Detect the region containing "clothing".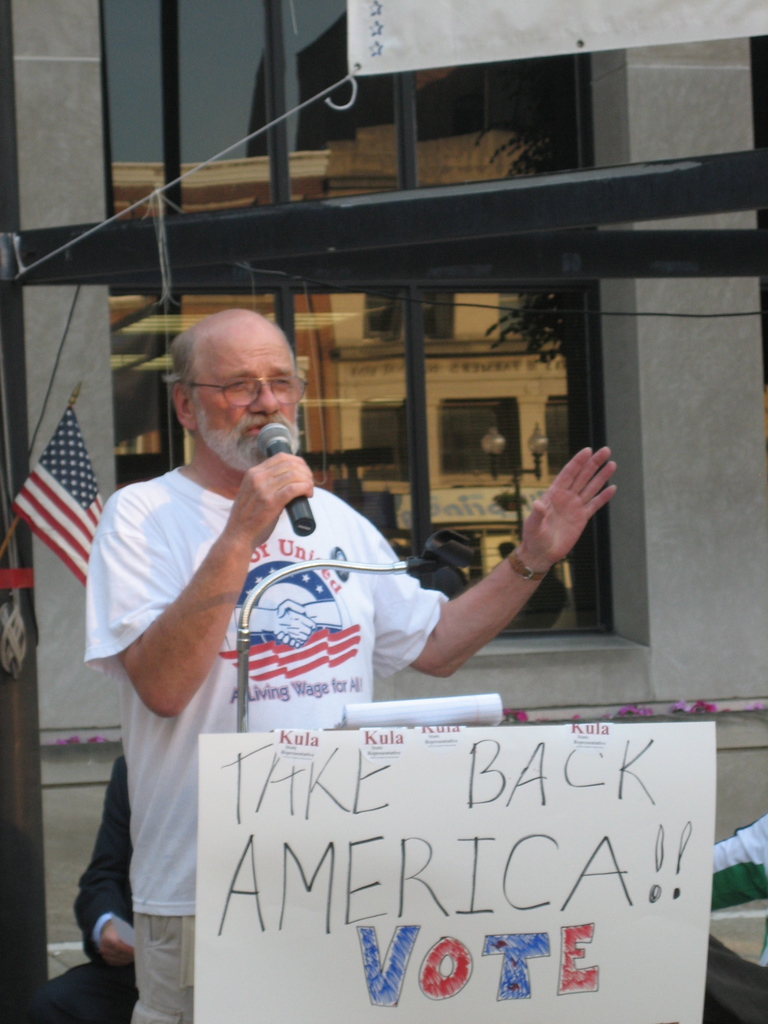
[76,415,398,914].
